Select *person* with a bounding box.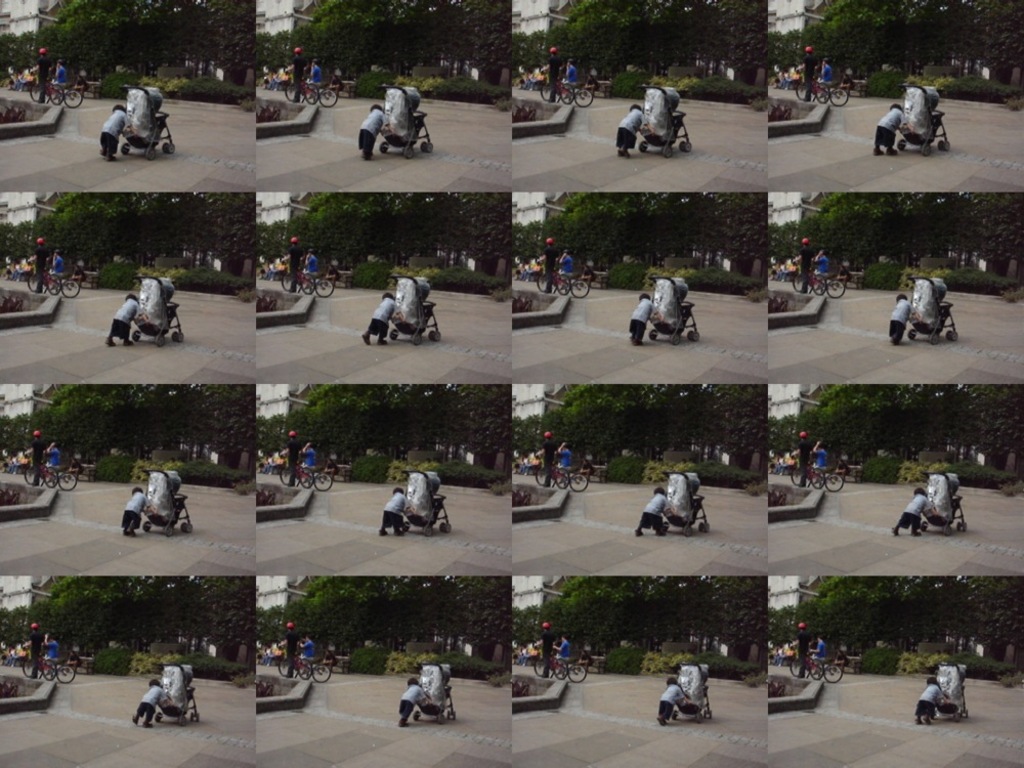
region(536, 621, 549, 680).
